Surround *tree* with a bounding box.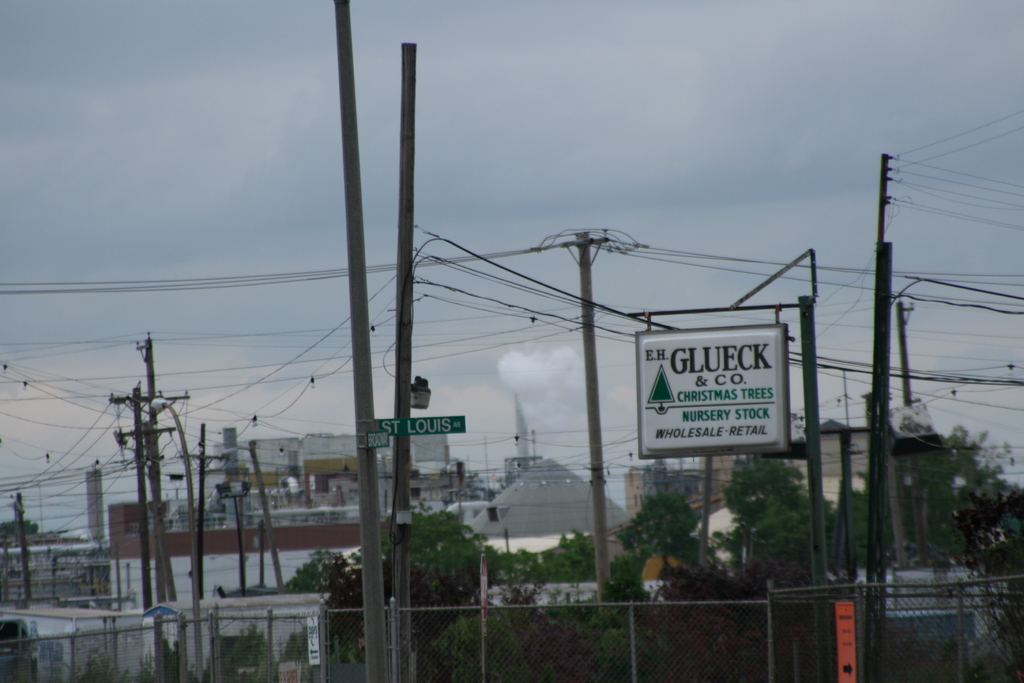
354 505 499 609.
